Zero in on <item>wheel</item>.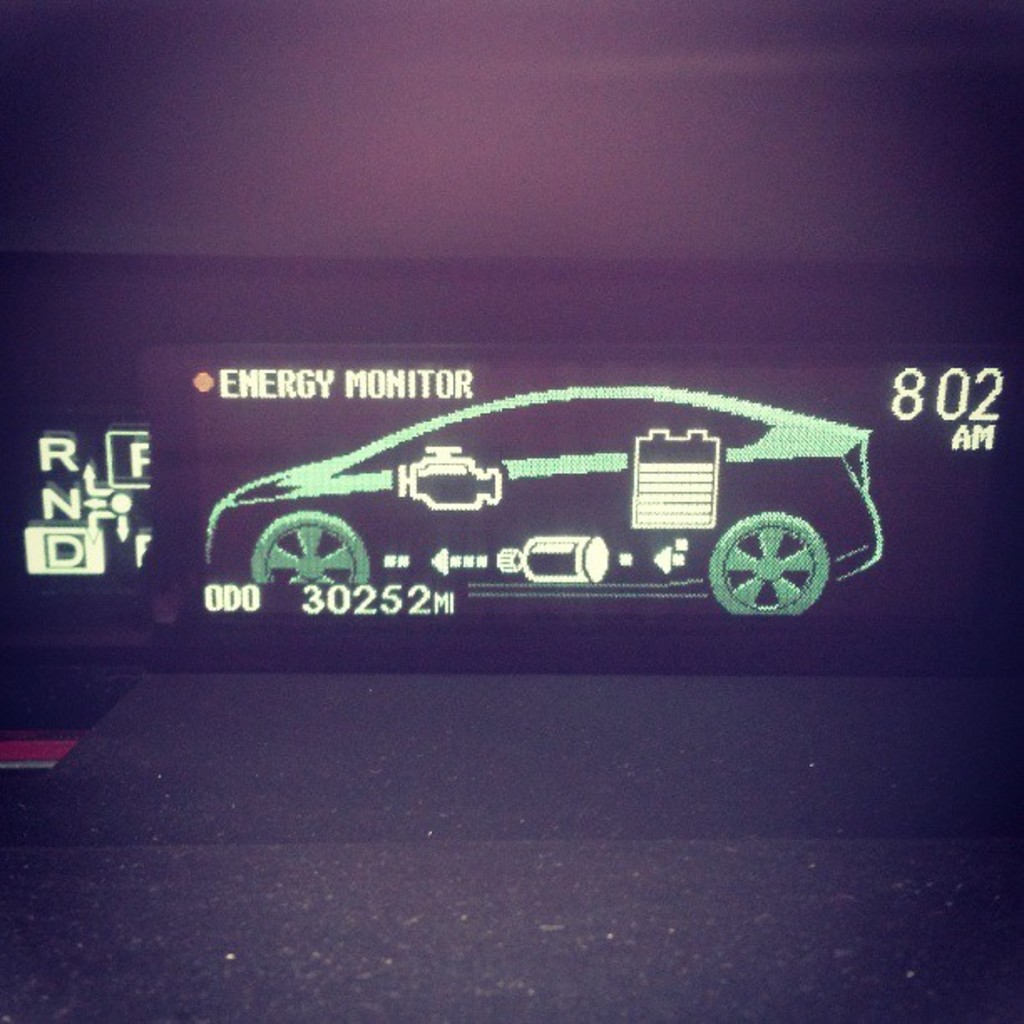
Zeroed in: l=704, t=504, r=822, b=609.
